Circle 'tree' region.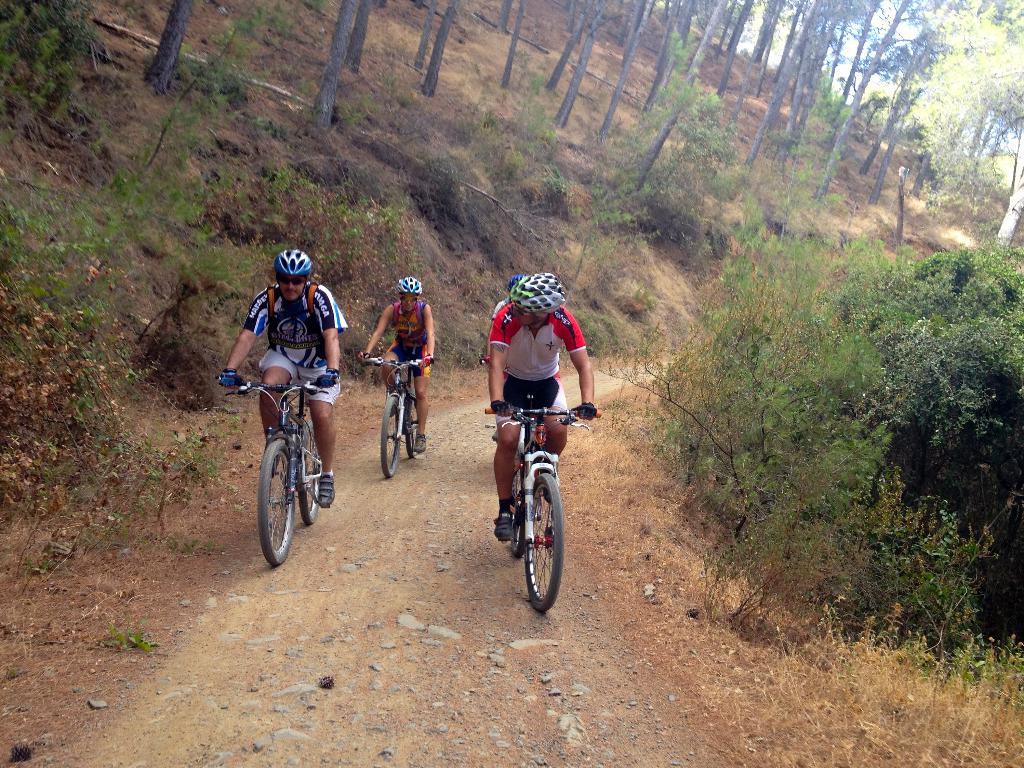
Region: select_region(145, 0, 194, 90).
